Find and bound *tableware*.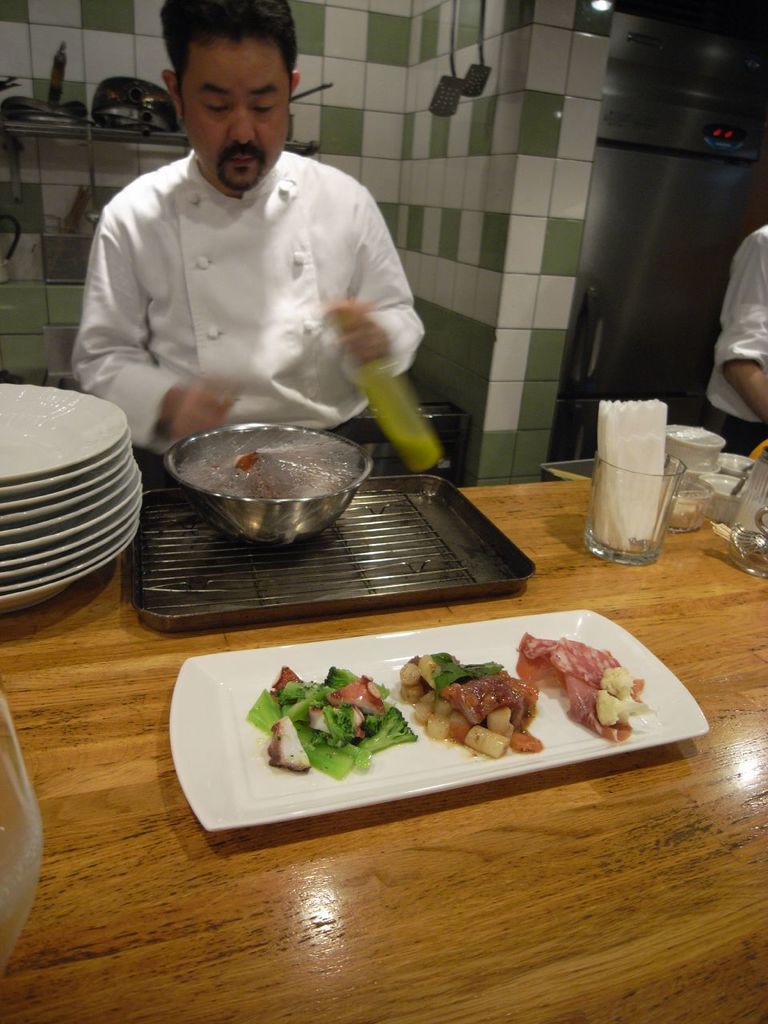
Bound: [730,480,746,501].
